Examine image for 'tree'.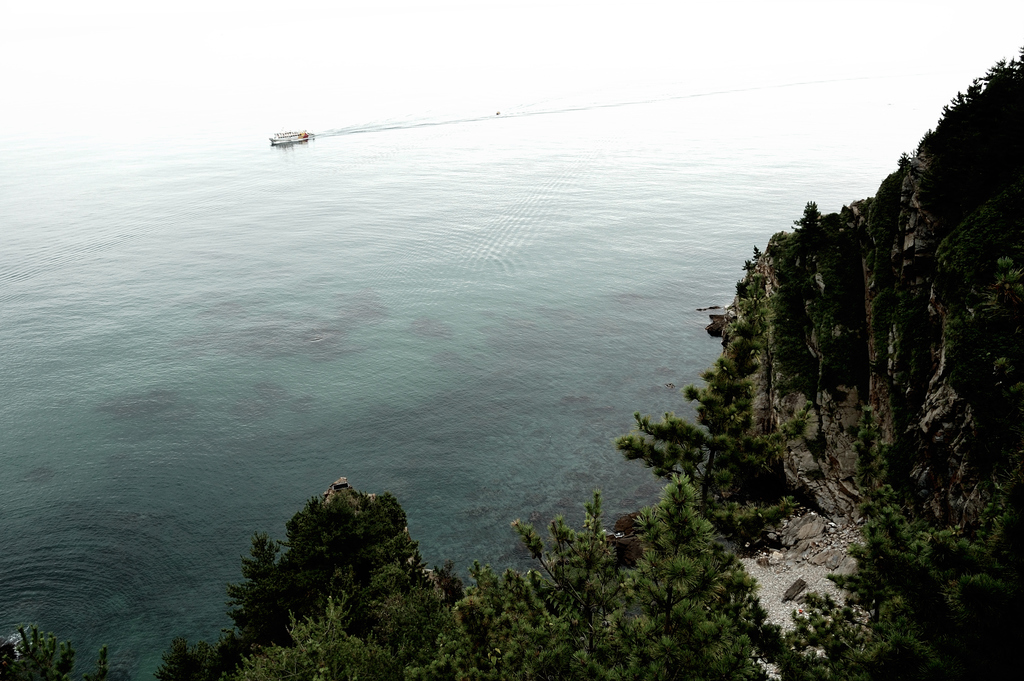
Examination result: {"x1": 211, "y1": 582, "x2": 391, "y2": 680}.
